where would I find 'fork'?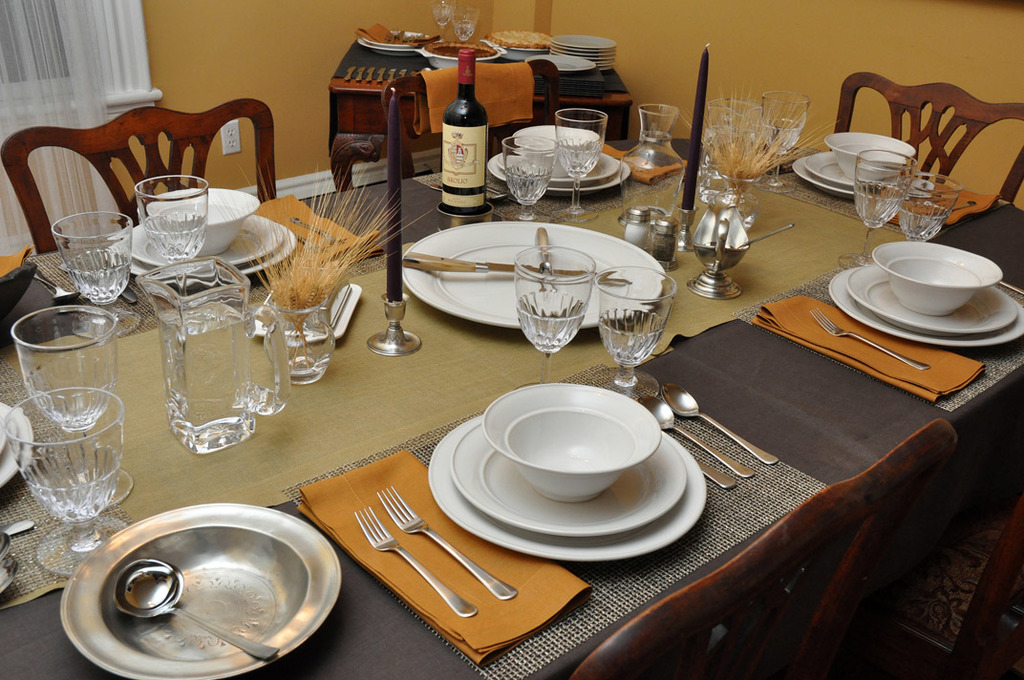
At x1=808 y1=306 x2=931 y2=372.
